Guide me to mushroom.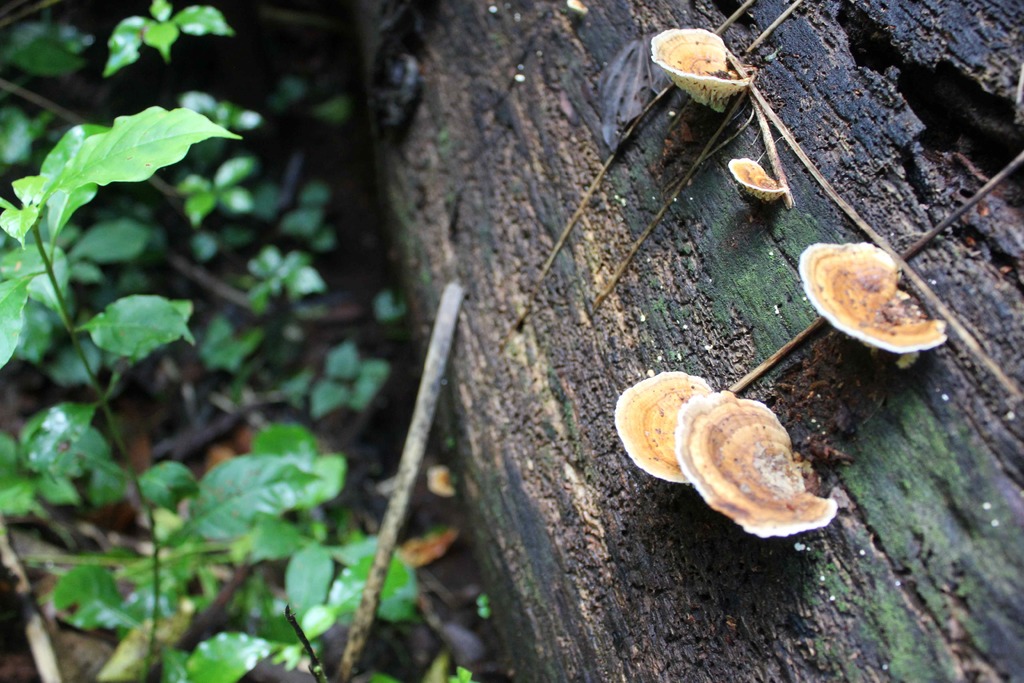
Guidance: BBox(792, 245, 946, 388).
